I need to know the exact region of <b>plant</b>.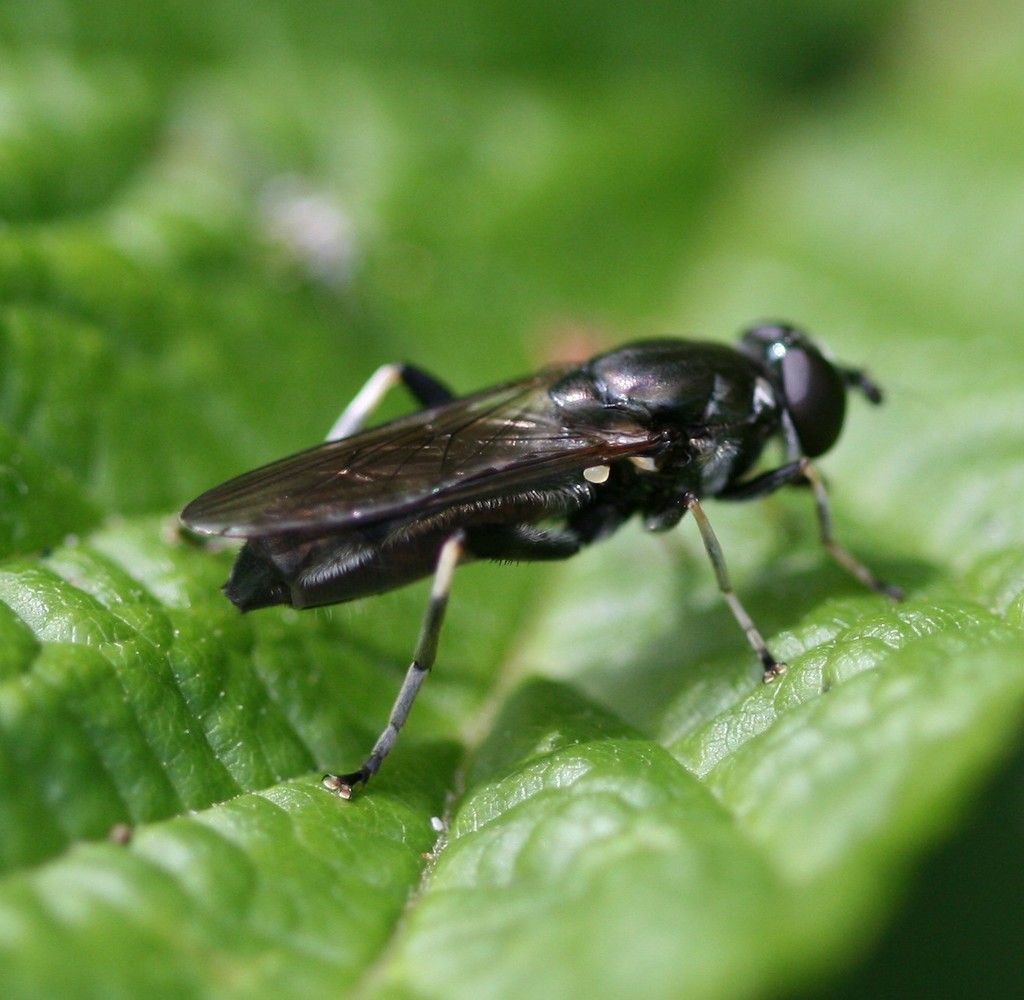
Region: pyautogui.locateOnScreen(0, 2, 1023, 999).
